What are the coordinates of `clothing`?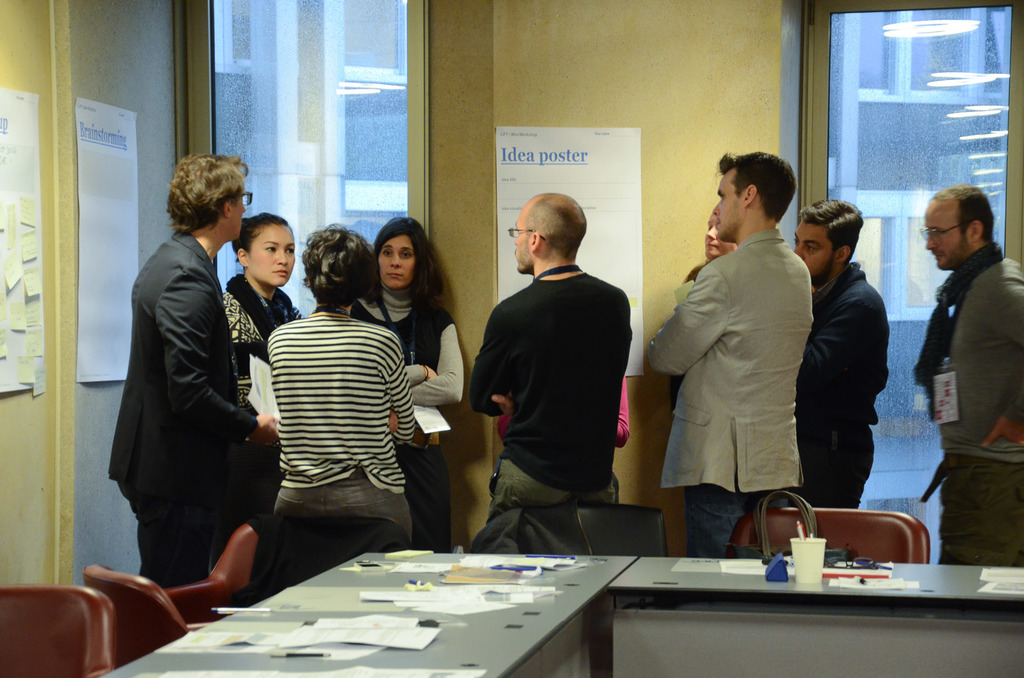
<box>264,304,416,585</box>.
